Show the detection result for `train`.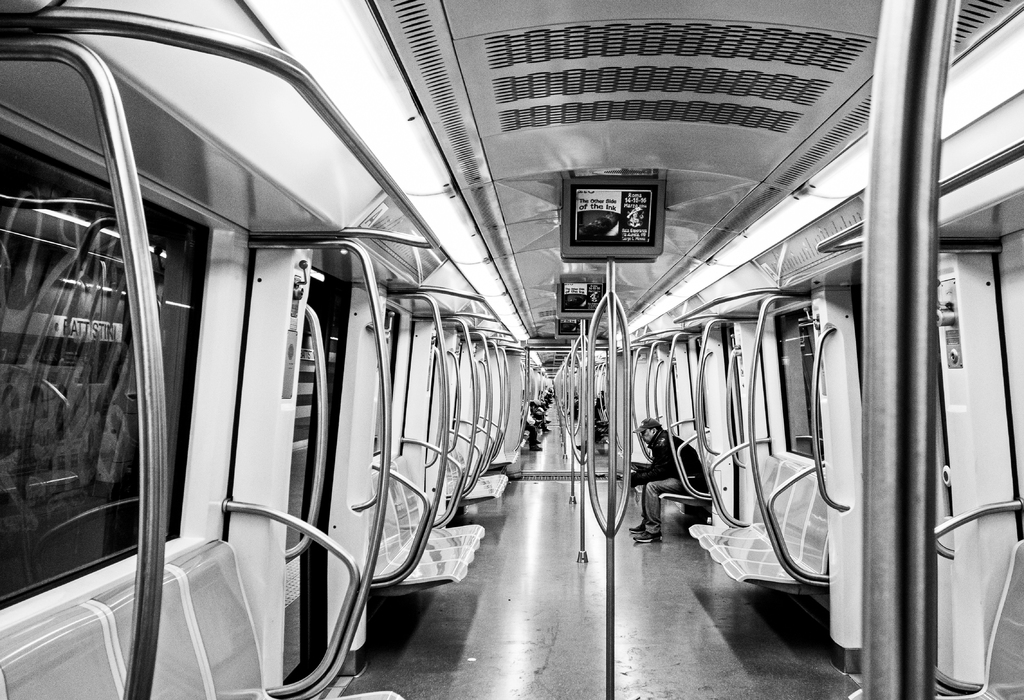
detection(0, 0, 1023, 699).
